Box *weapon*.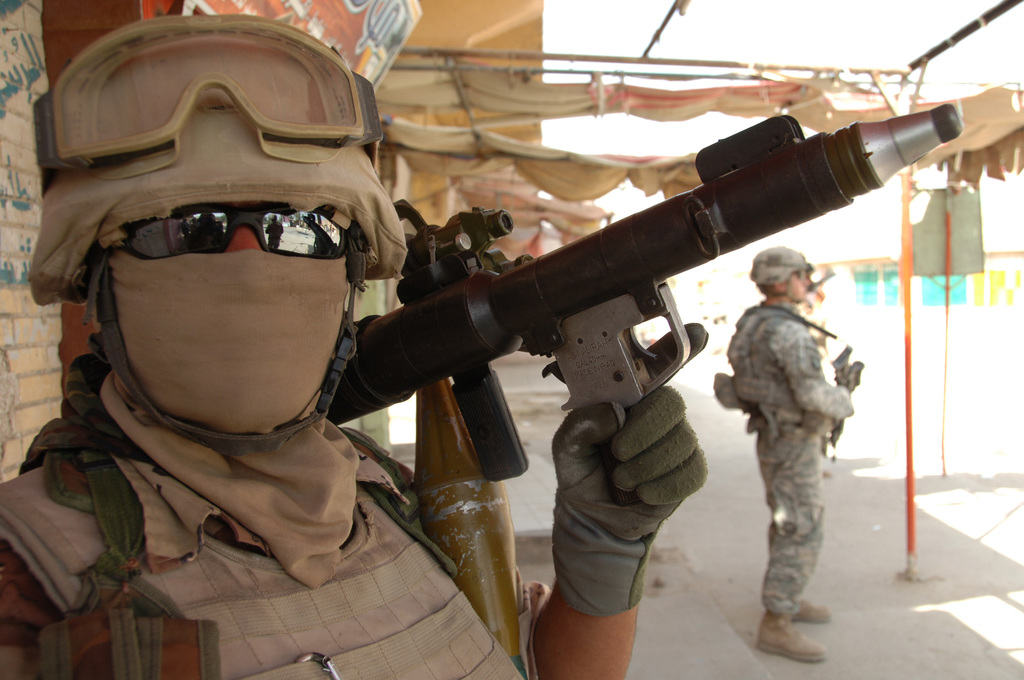
detection(317, 132, 956, 476).
